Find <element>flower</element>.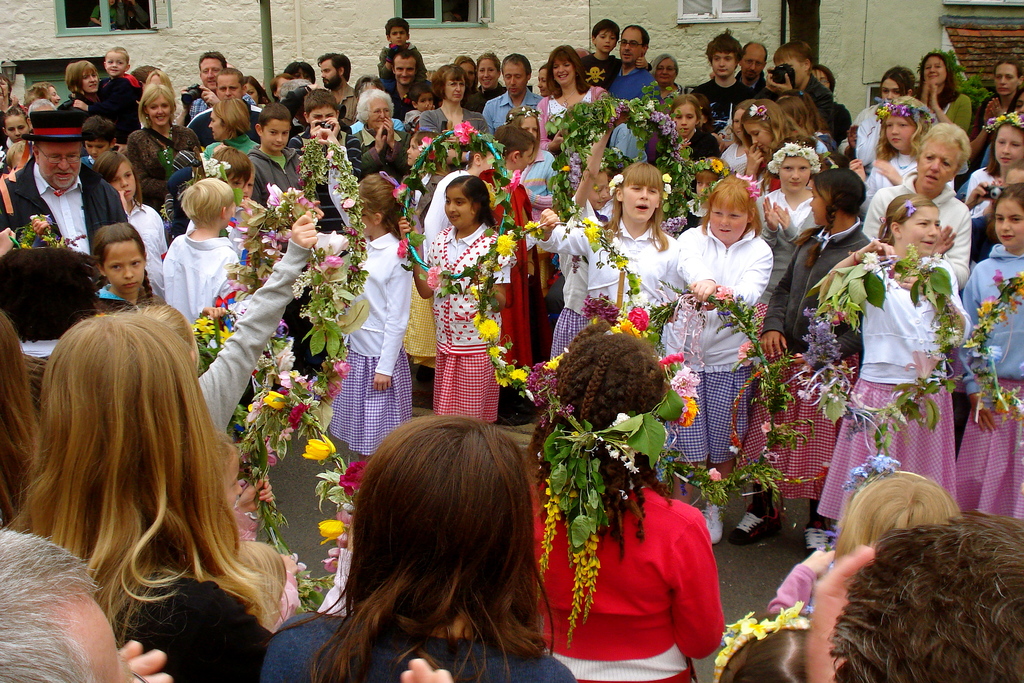
box=[426, 260, 444, 289].
